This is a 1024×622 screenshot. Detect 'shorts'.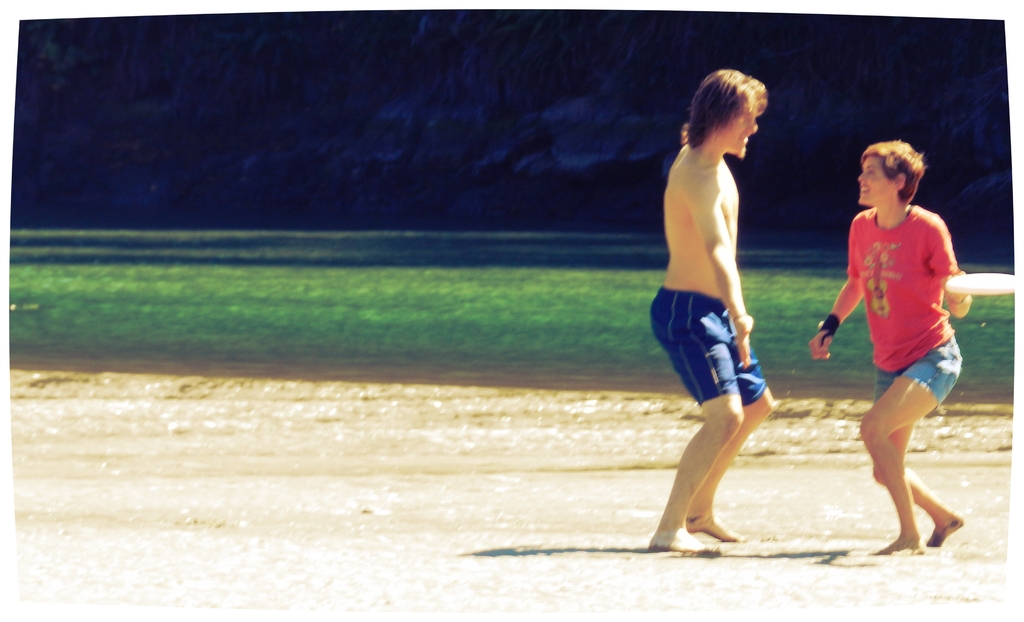
x1=875 y1=327 x2=959 y2=410.
